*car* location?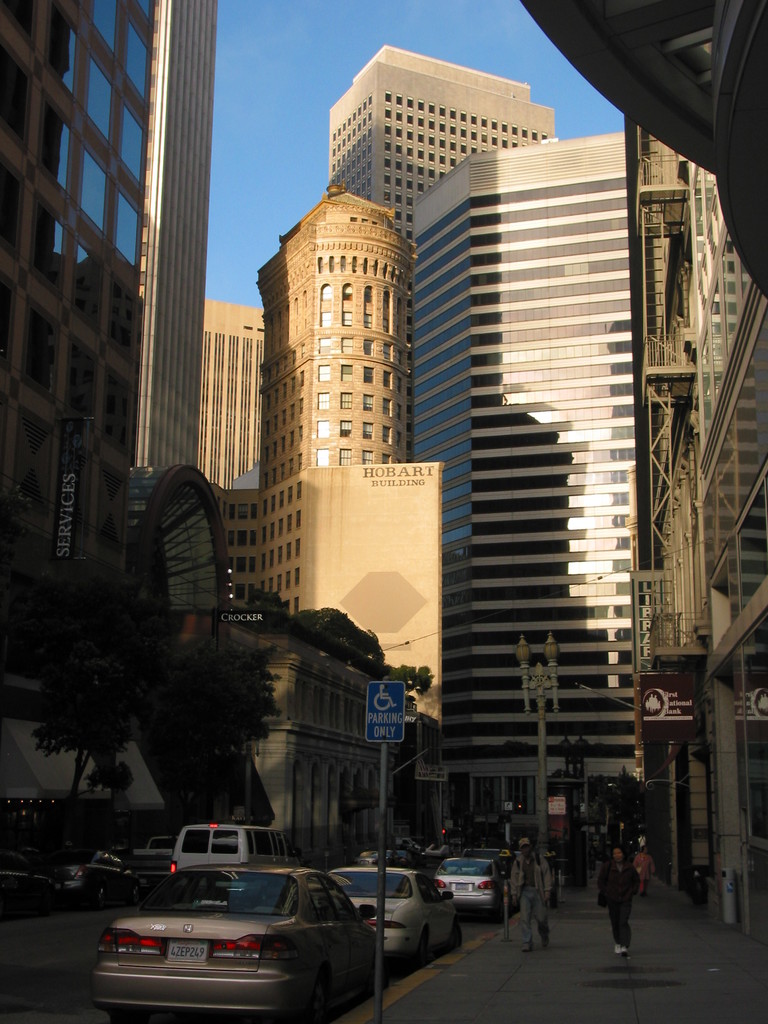
x1=299, y1=868, x2=467, y2=969
